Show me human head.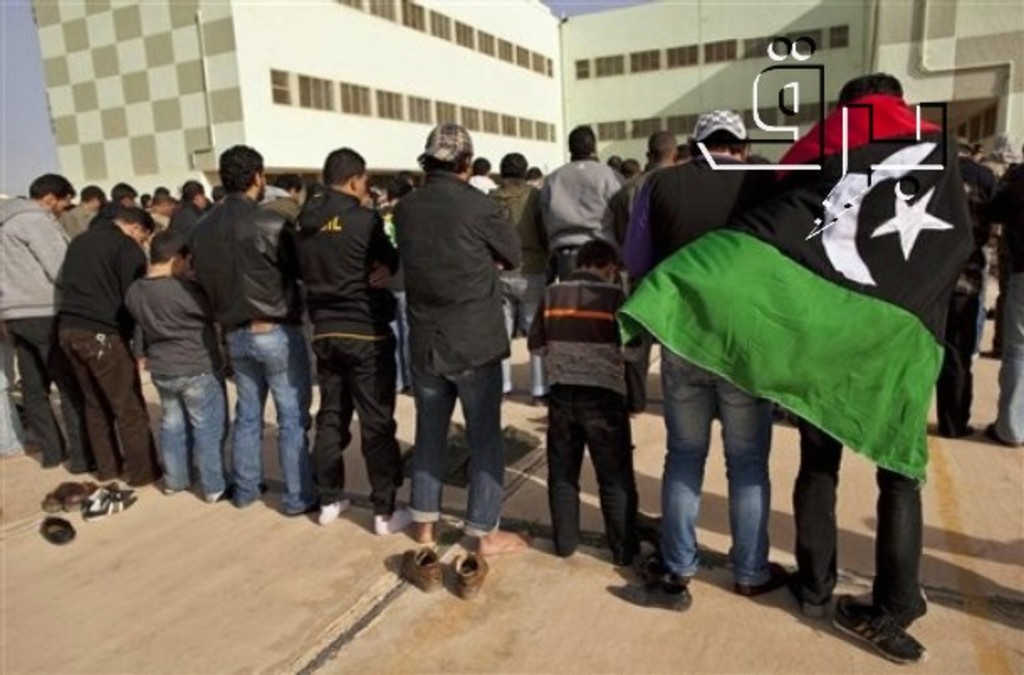
human head is here: x1=621 y1=158 x2=638 y2=176.
